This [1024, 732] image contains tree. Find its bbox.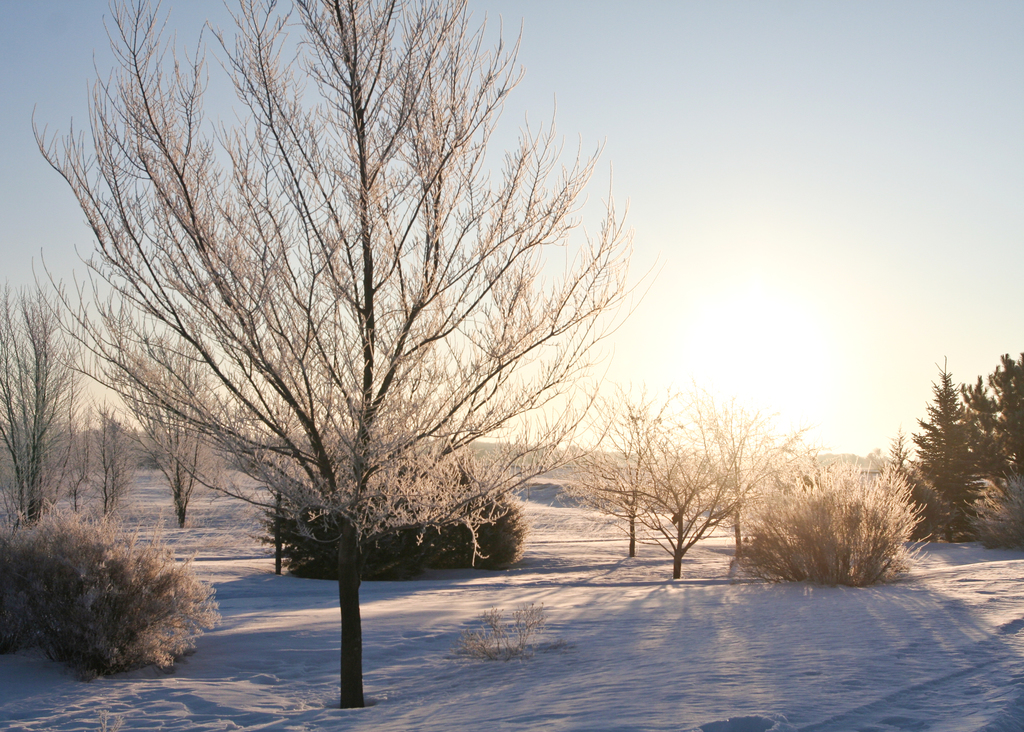
(0, 512, 166, 665).
